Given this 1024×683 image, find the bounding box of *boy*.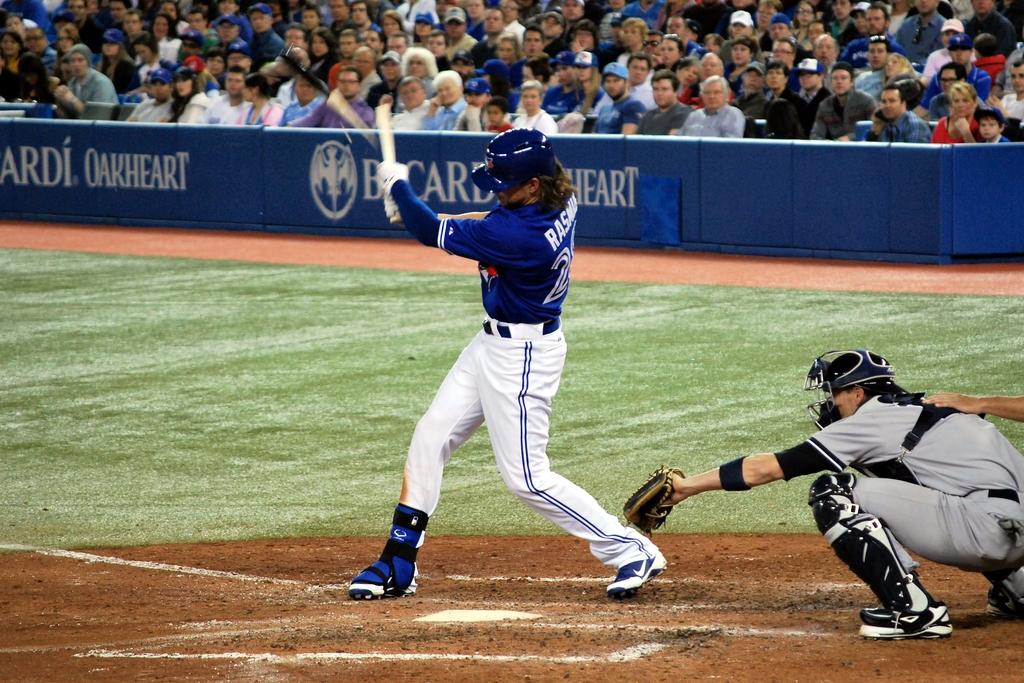
(974,103,1009,147).
